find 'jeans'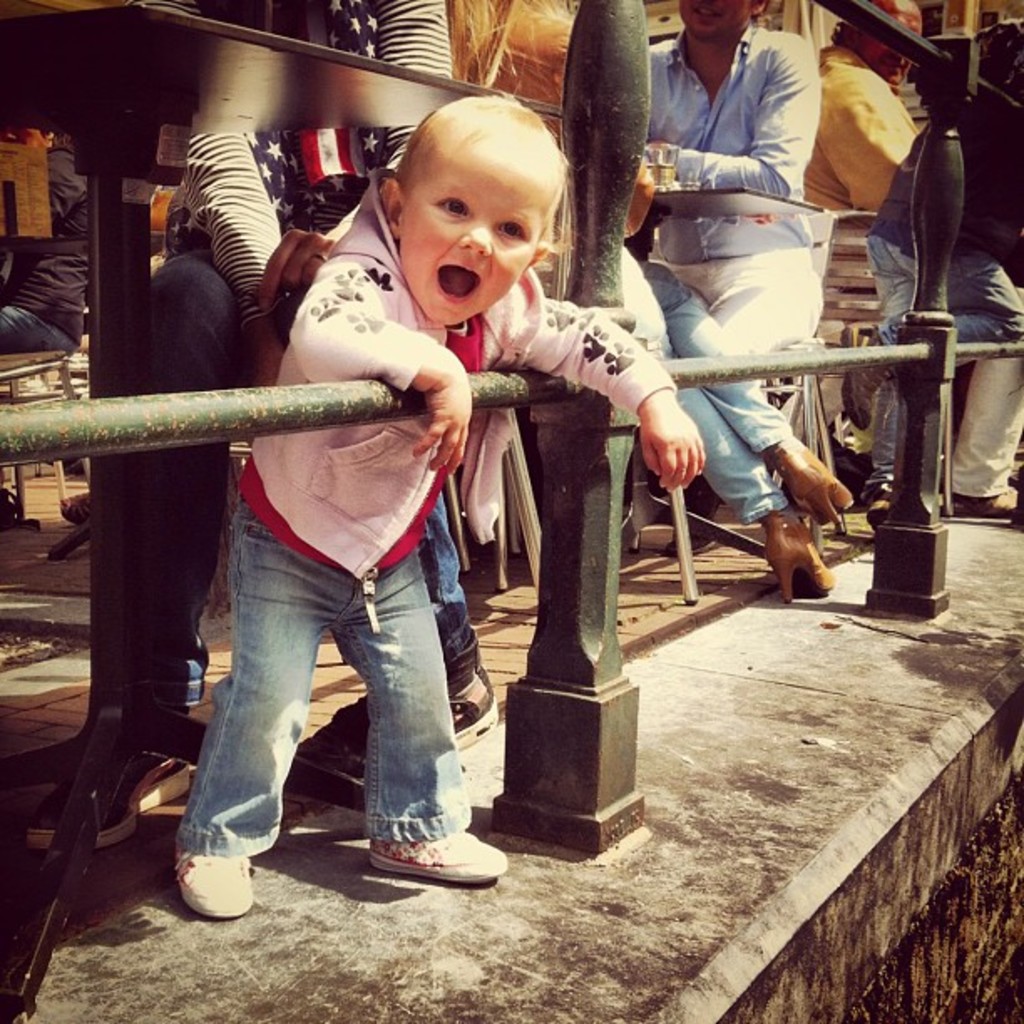
<region>631, 264, 798, 529</region>
